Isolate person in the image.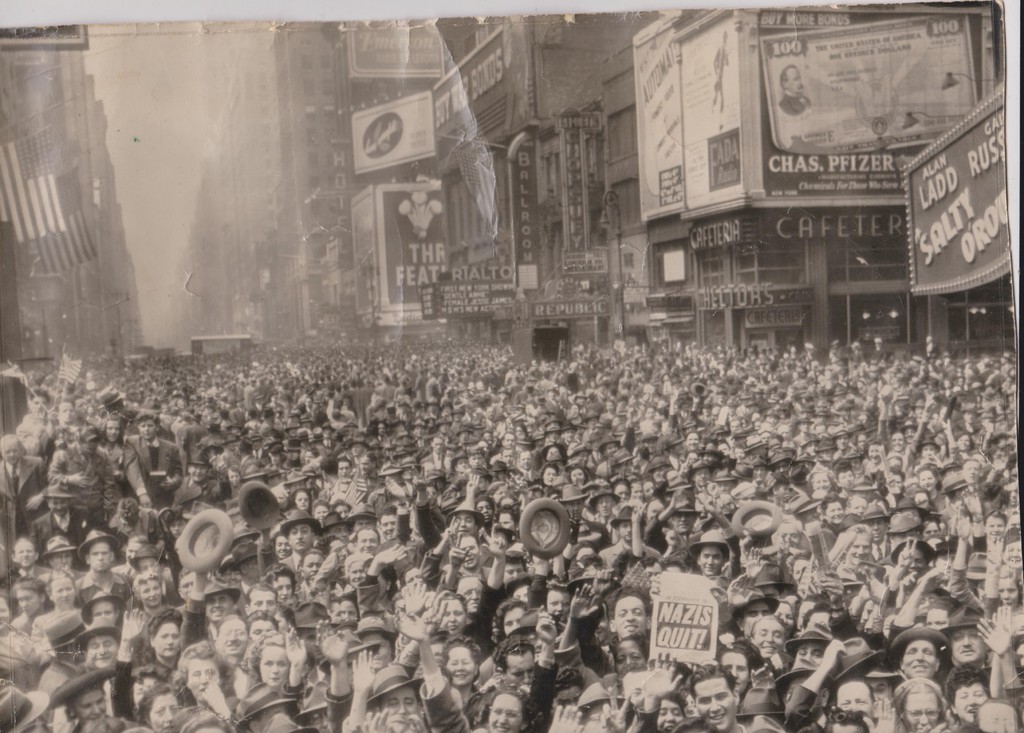
Isolated region: l=777, t=58, r=818, b=120.
